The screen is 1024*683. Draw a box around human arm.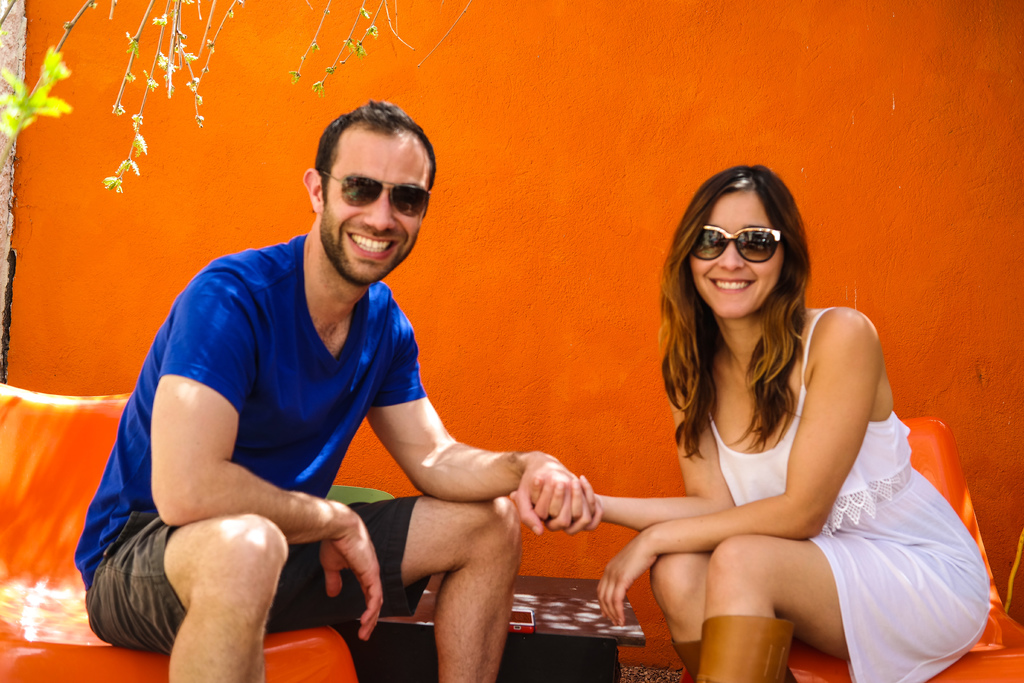
<region>145, 263, 386, 644</region>.
